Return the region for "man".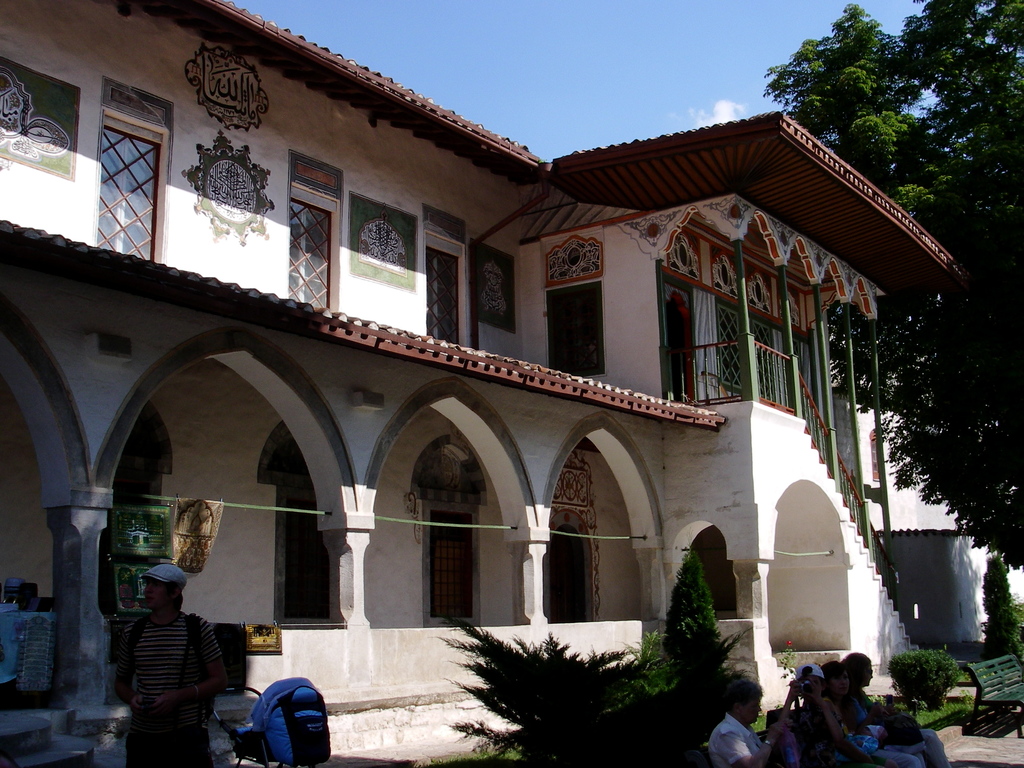
rect(102, 559, 229, 755).
